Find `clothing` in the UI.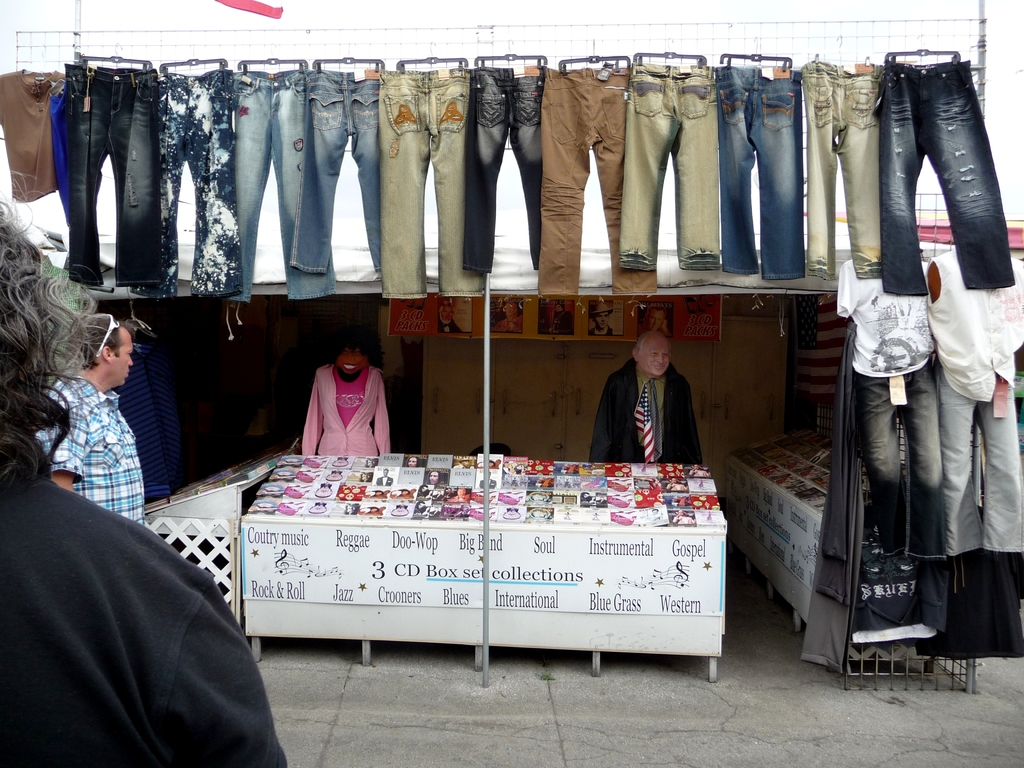
UI element at locate(289, 356, 390, 458).
